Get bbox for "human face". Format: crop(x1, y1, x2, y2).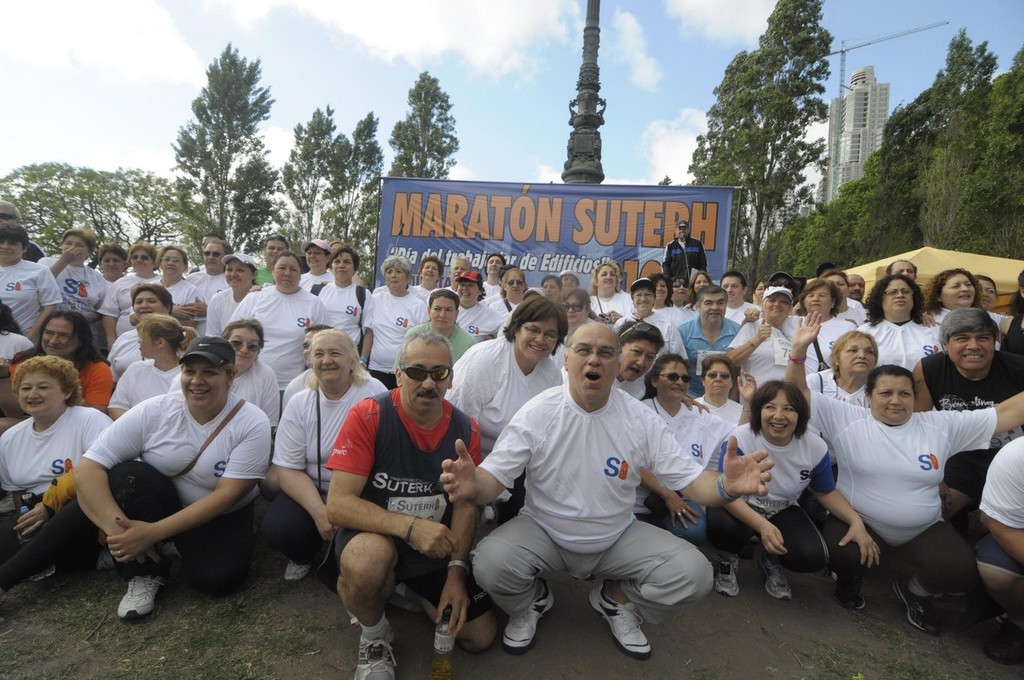
crop(502, 272, 522, 298).
